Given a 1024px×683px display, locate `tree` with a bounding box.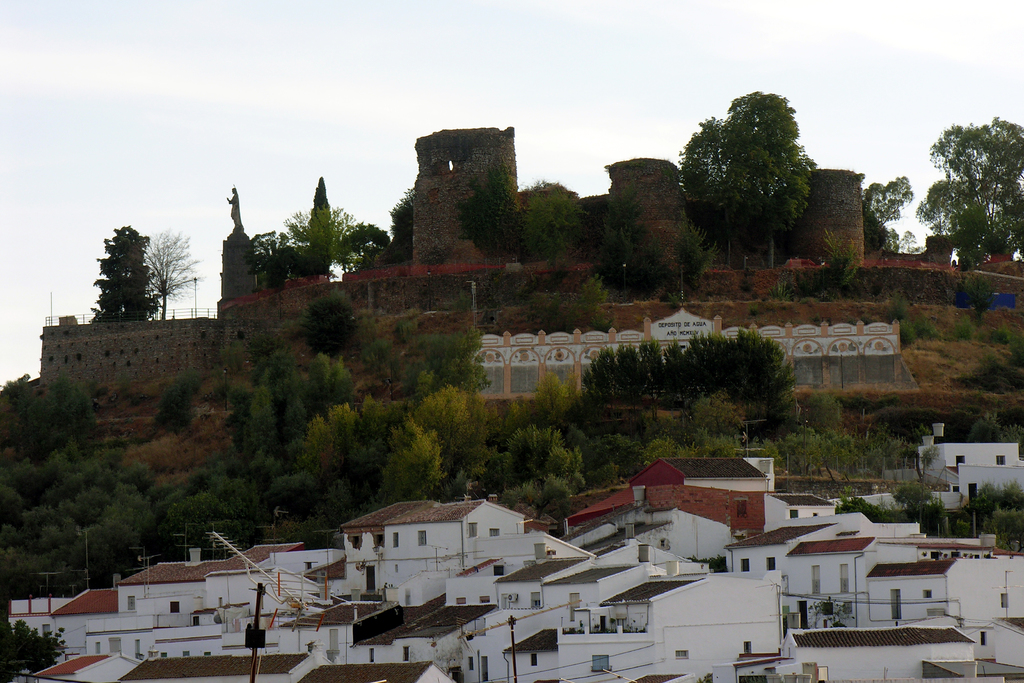
Located: 863, 172, 926, 252.
